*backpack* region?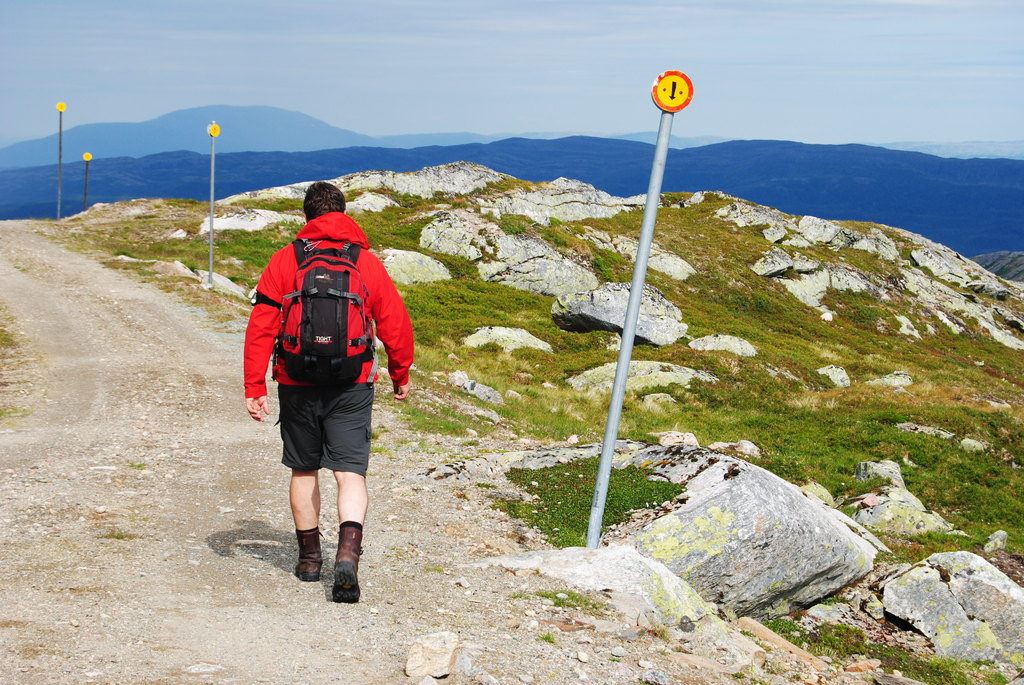
x1=260 y1=251 x2=356 y2=366
